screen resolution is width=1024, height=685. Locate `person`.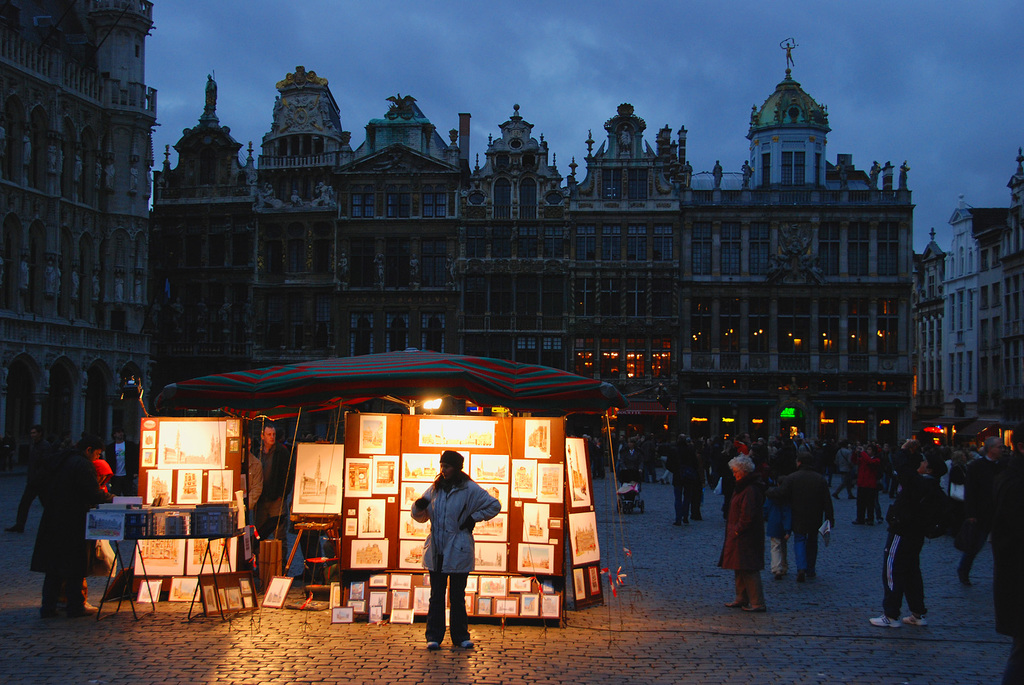
bbox=(29, 435, 113, 621).
